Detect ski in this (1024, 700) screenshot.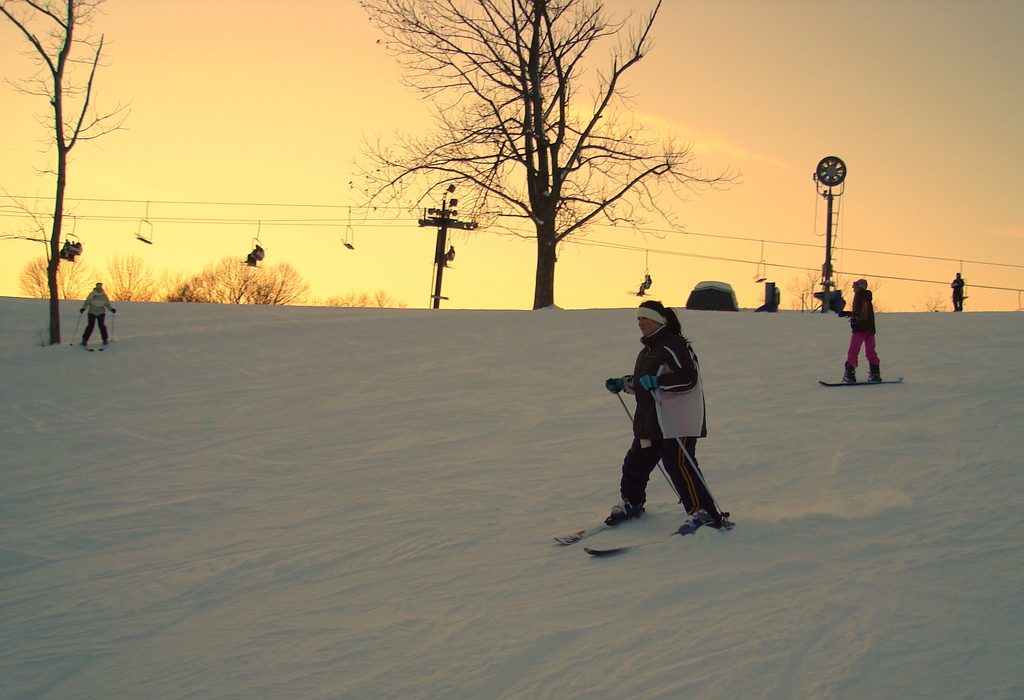
Detection: 807:366:918:395.
